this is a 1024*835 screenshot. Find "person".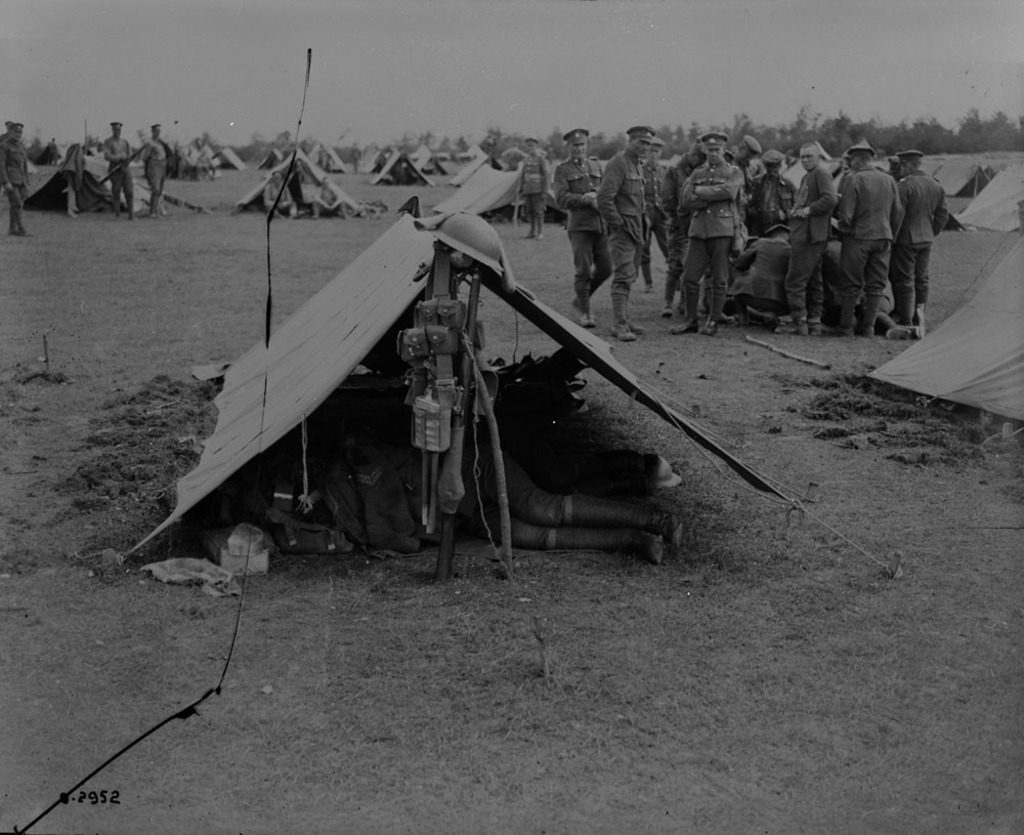
Bounding box: (515, 136, 559, 242).
